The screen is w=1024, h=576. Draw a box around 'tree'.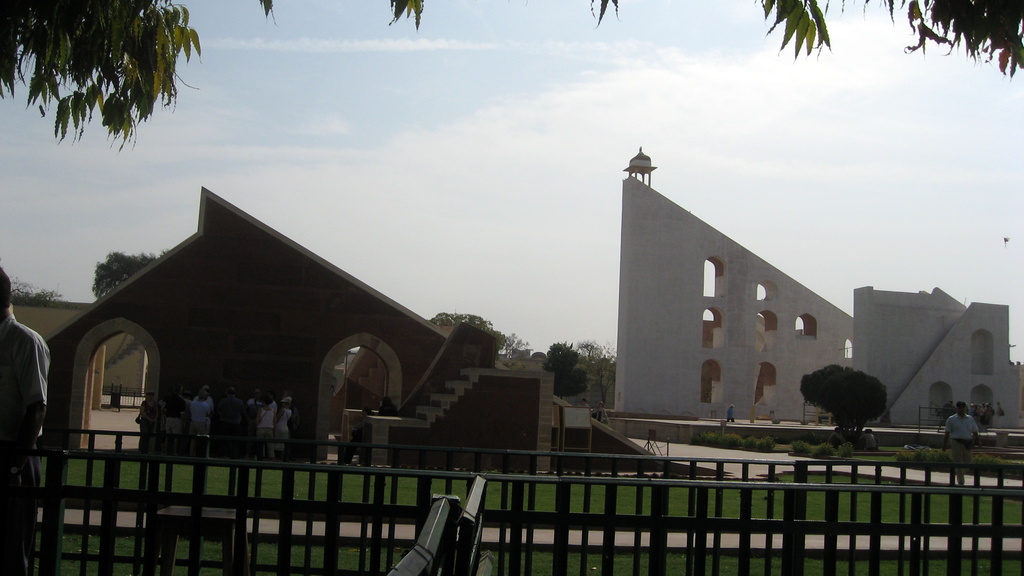
x1=798, y1=359, x2=887, y2=443.
